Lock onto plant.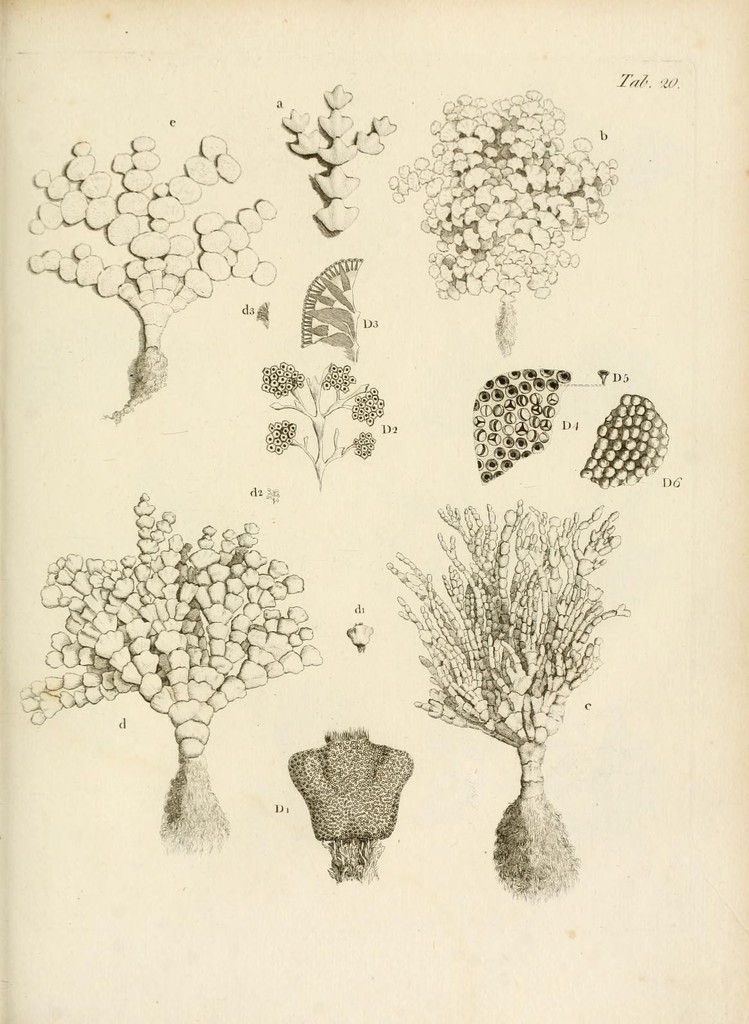
Locked: l=39, t=488, r=352, b=865.
